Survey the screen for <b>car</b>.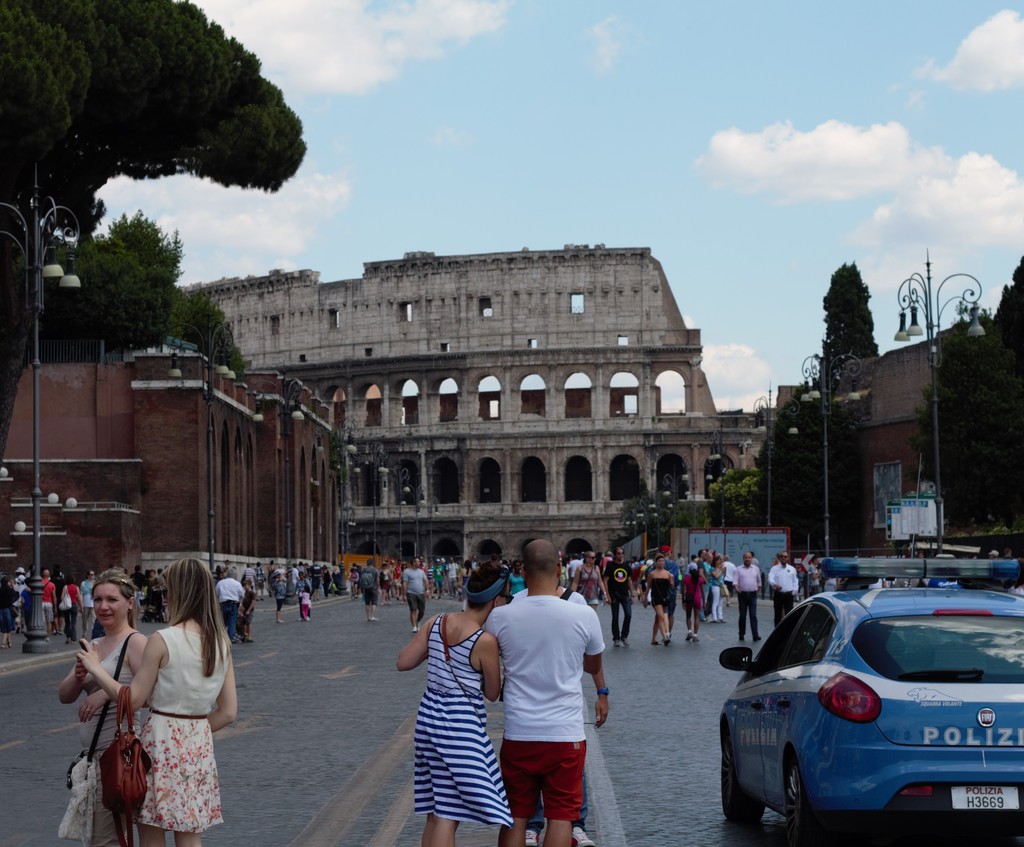
Survey found: <box>717,456,1023,846</box>.
